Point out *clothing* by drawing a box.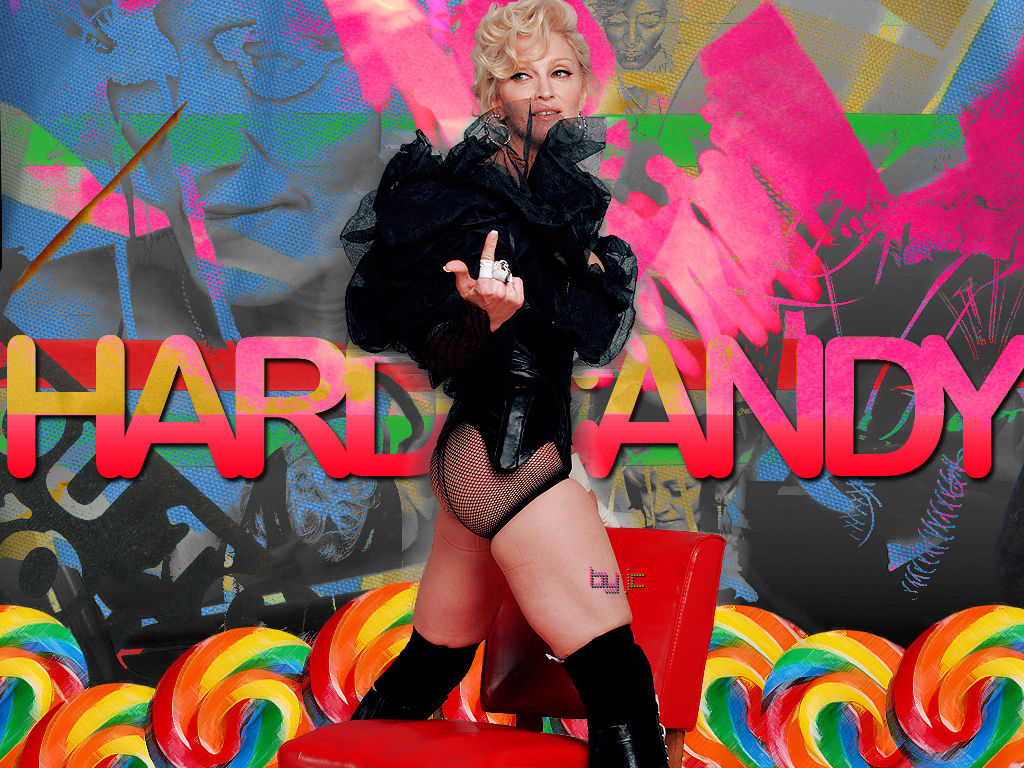
crop(350, 94, 648, 520).
